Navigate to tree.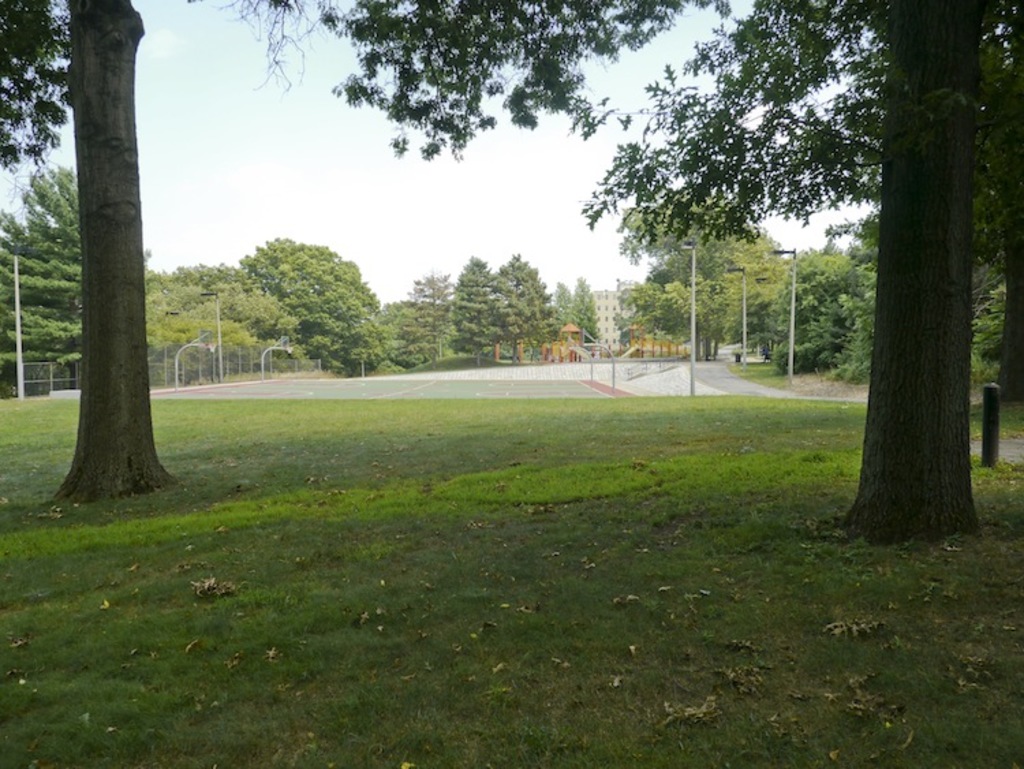
Navigation target: 0,165,75,373.
